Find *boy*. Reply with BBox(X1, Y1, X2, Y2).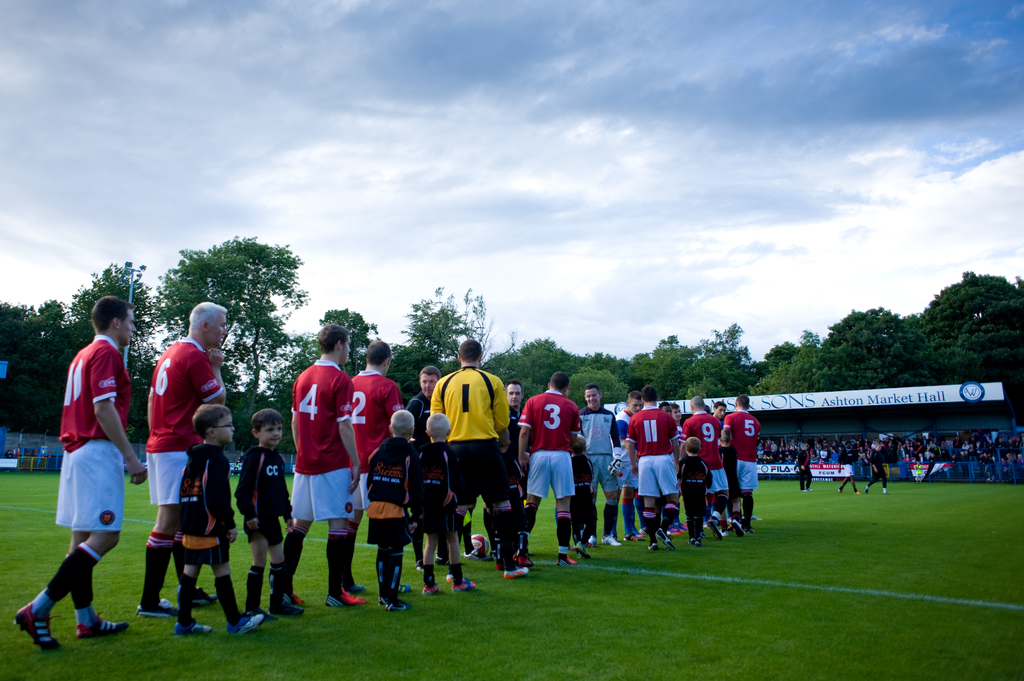
BBox(566, 433, 620, 564).
